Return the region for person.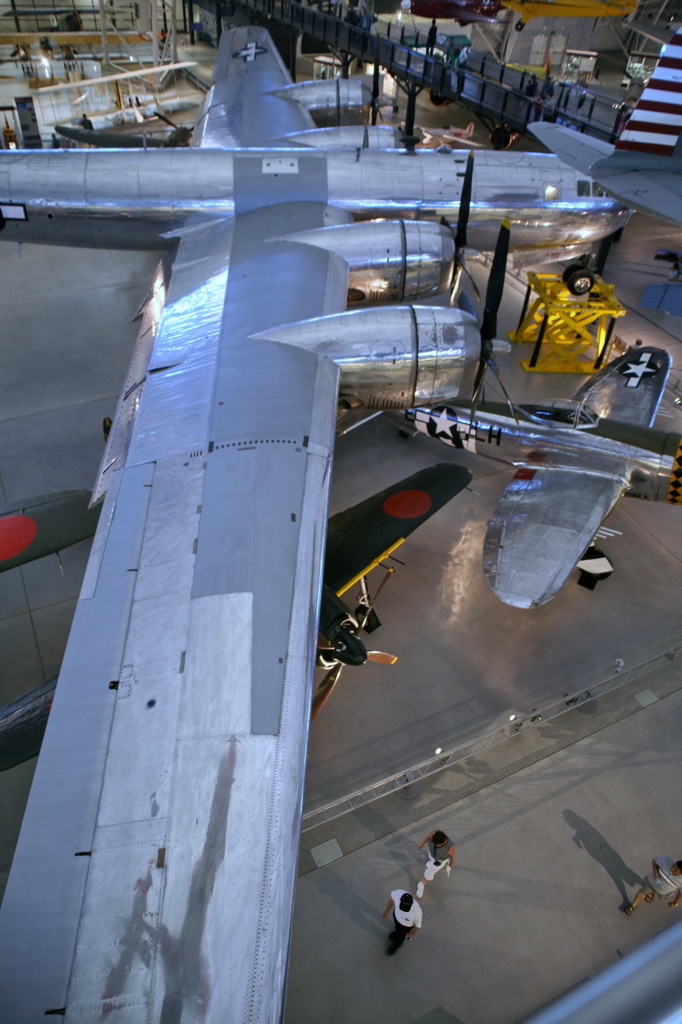
left=377, top=886, right=425, bottom=957.
